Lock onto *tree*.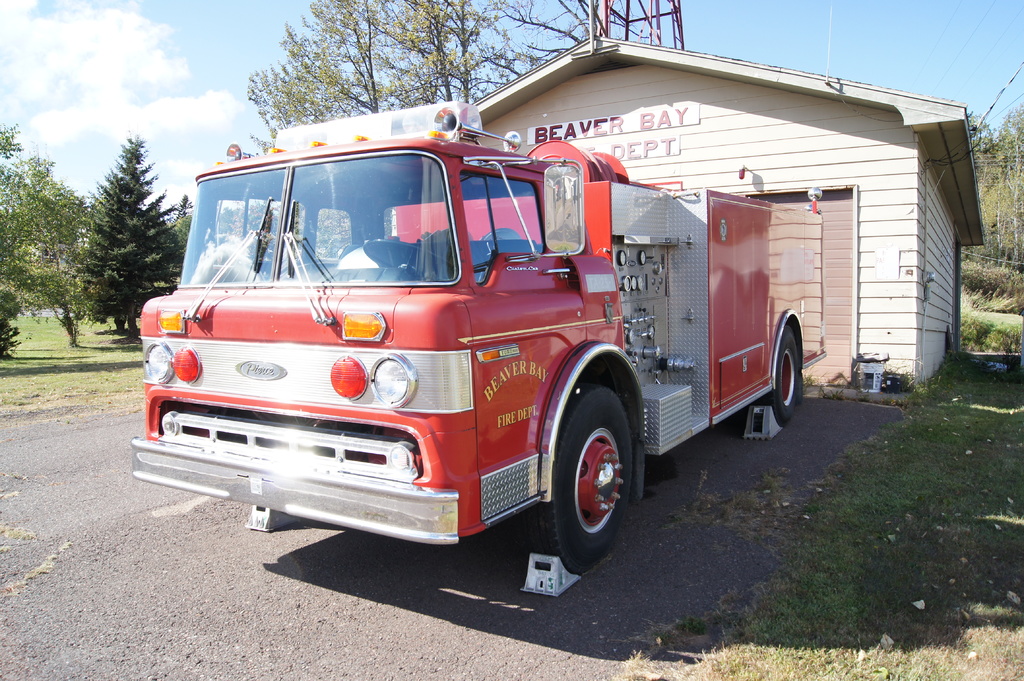
Locked: locate(64, 134, 193, 333).
